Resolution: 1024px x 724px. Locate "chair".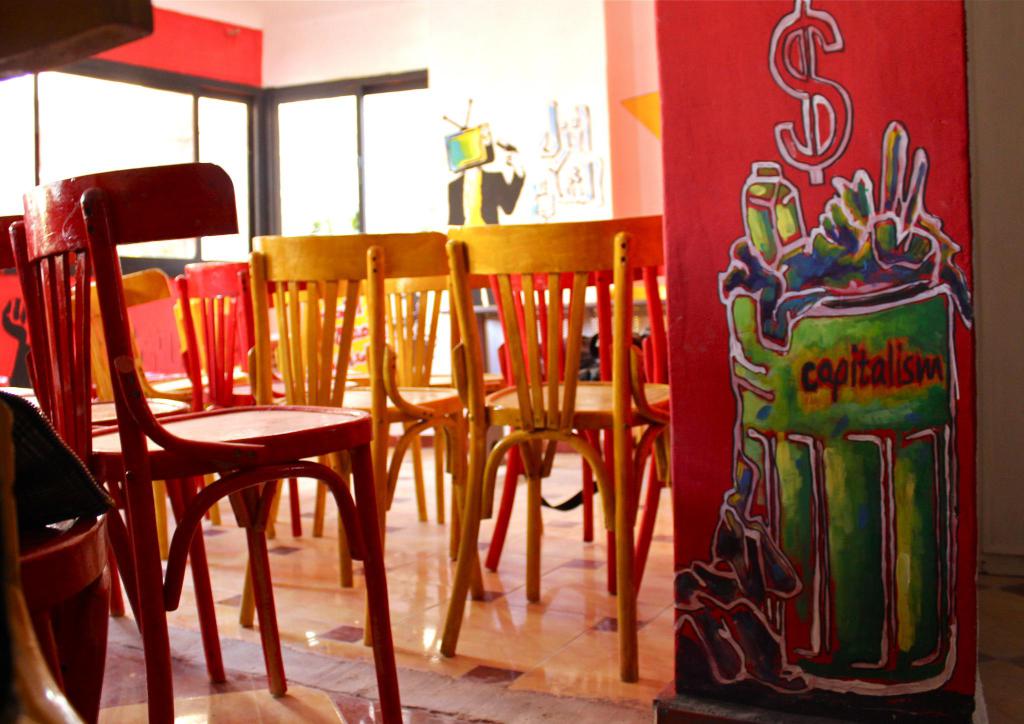
pyautogui.locateOnScreen(9, 165, 405, 723).
